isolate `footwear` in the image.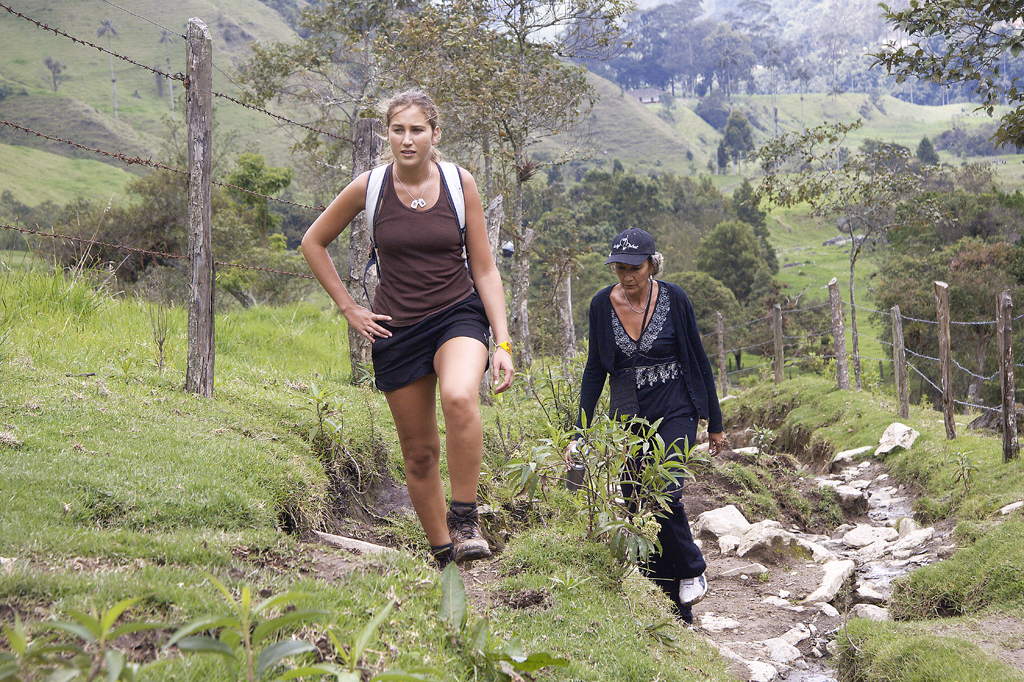
Isolated region: crop(442, 501, 489, 562).
